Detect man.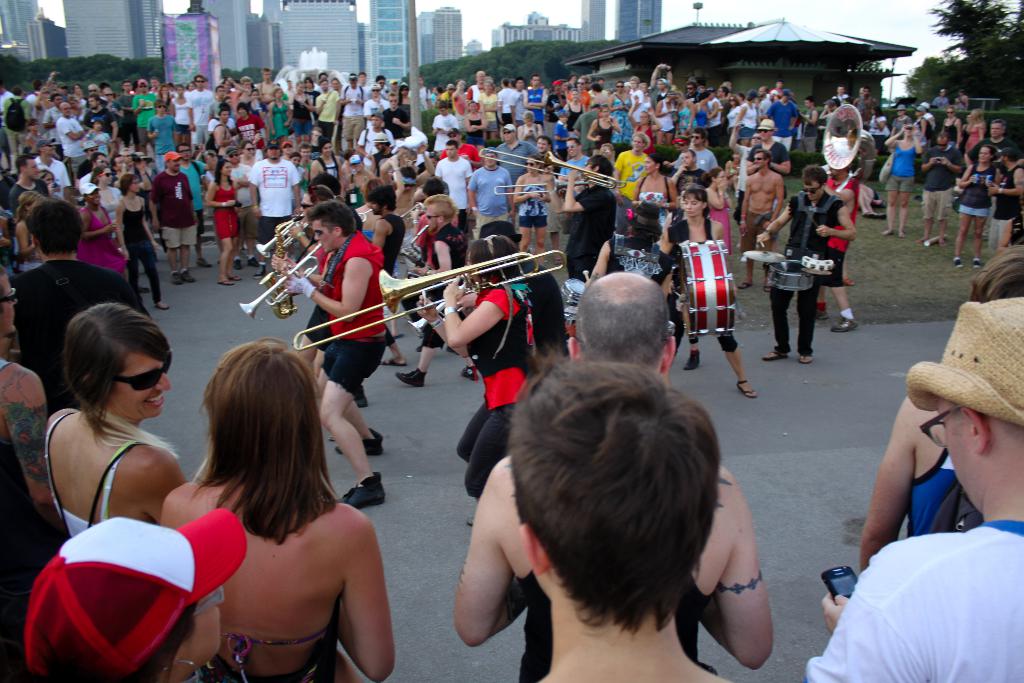
Detected at box(618, 131, 649, 234).
